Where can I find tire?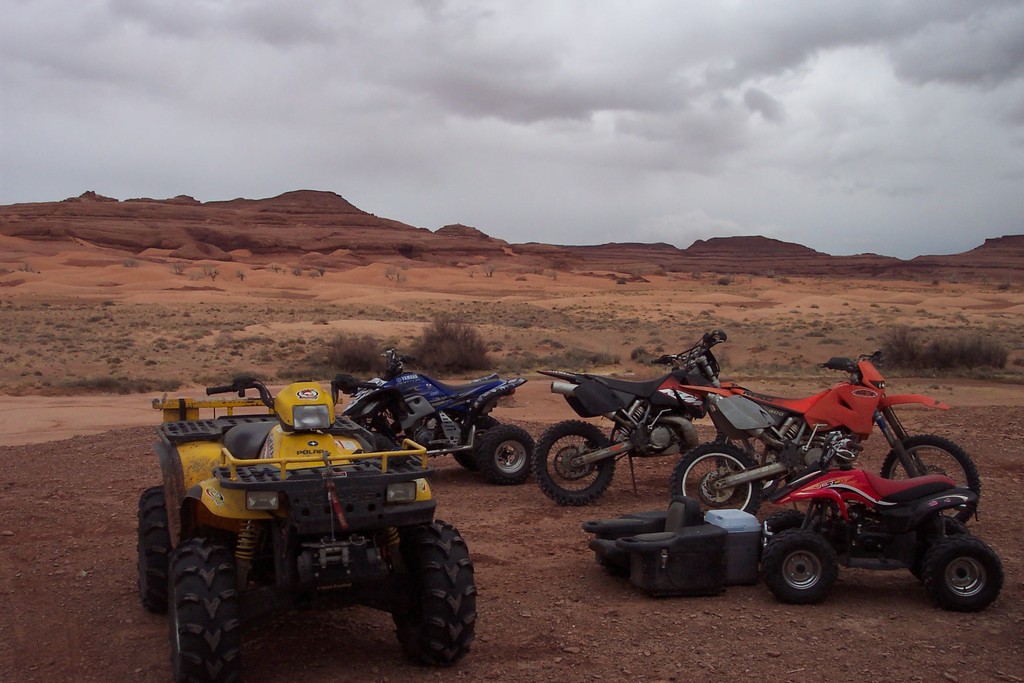
You can find it at x1=765 y1=504 x2=812 y2=531.
